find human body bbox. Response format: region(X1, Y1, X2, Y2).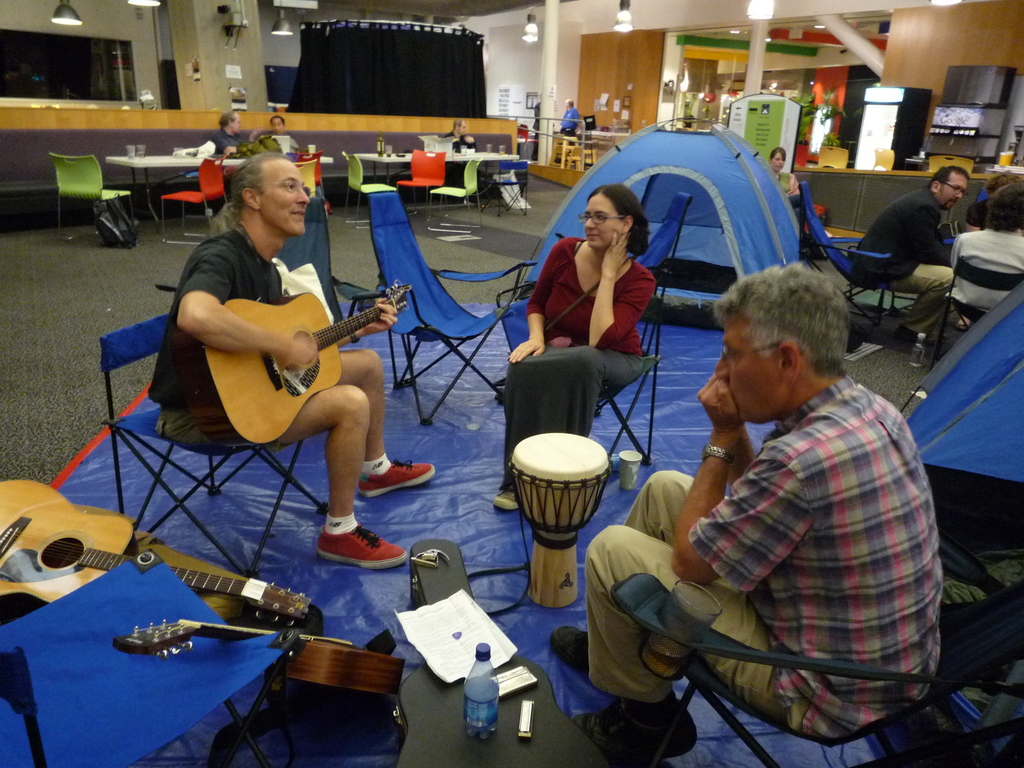
region(852, 171, 952, 332).
